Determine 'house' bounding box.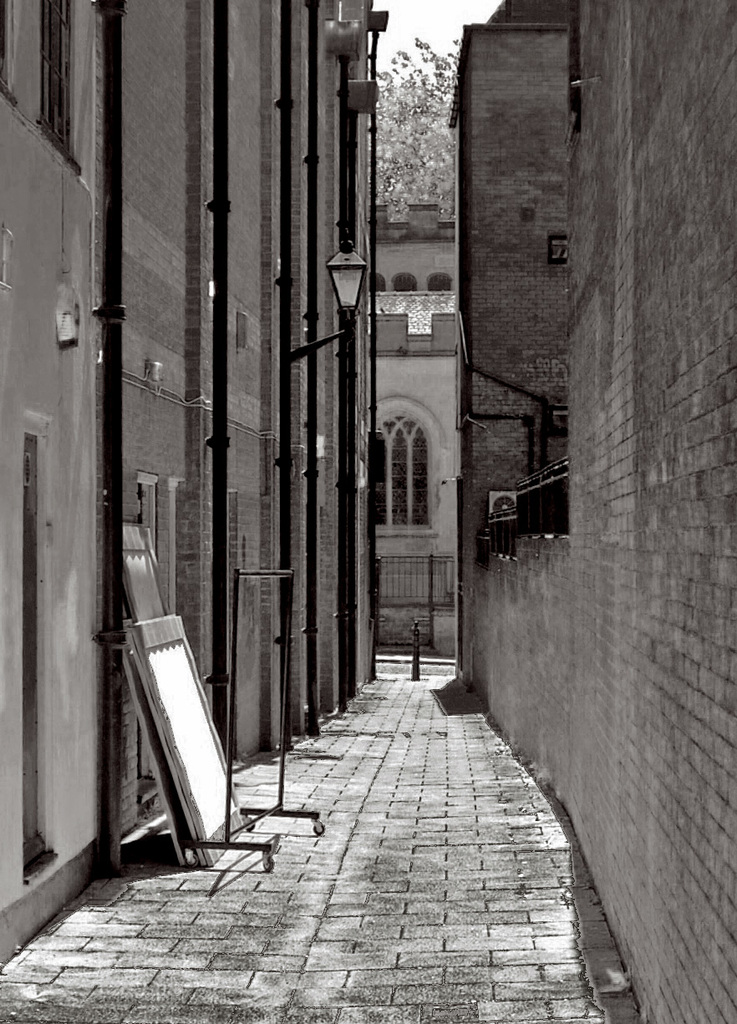
Determined: 441 0 736 1014.
